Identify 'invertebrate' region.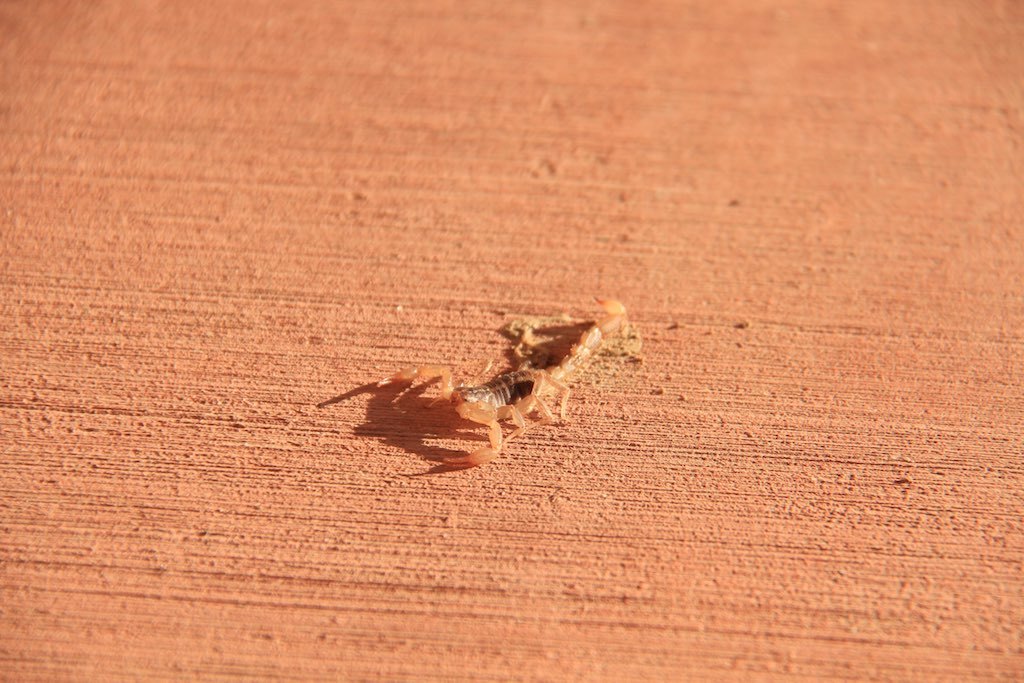
Region: (375,290,646,468).
